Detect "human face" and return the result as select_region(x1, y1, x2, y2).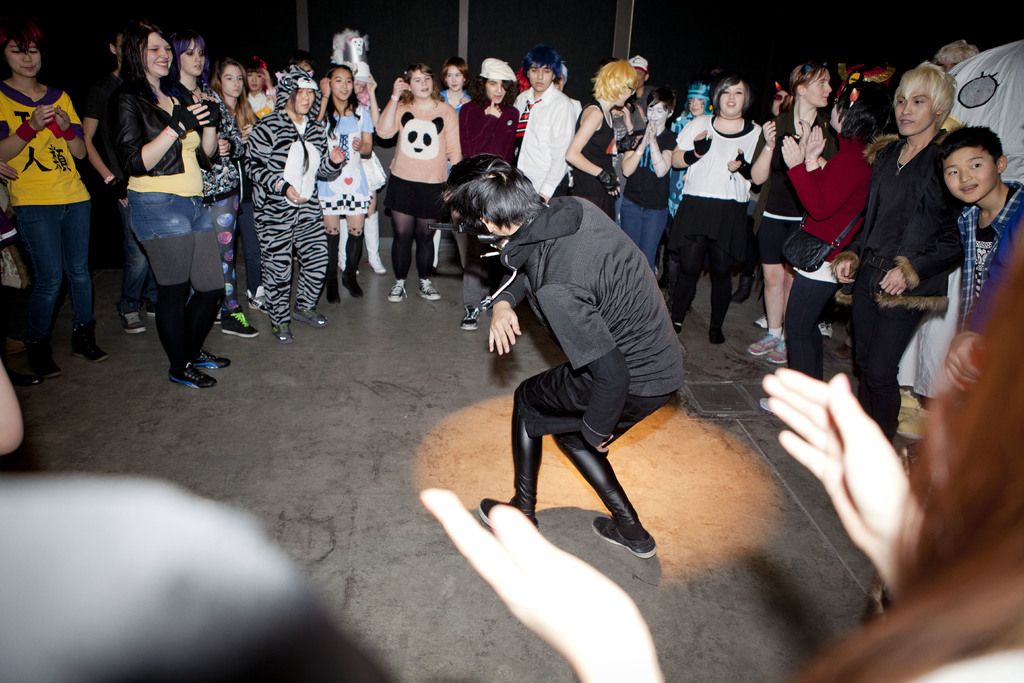
select_region(486, 79, 508, 104).
